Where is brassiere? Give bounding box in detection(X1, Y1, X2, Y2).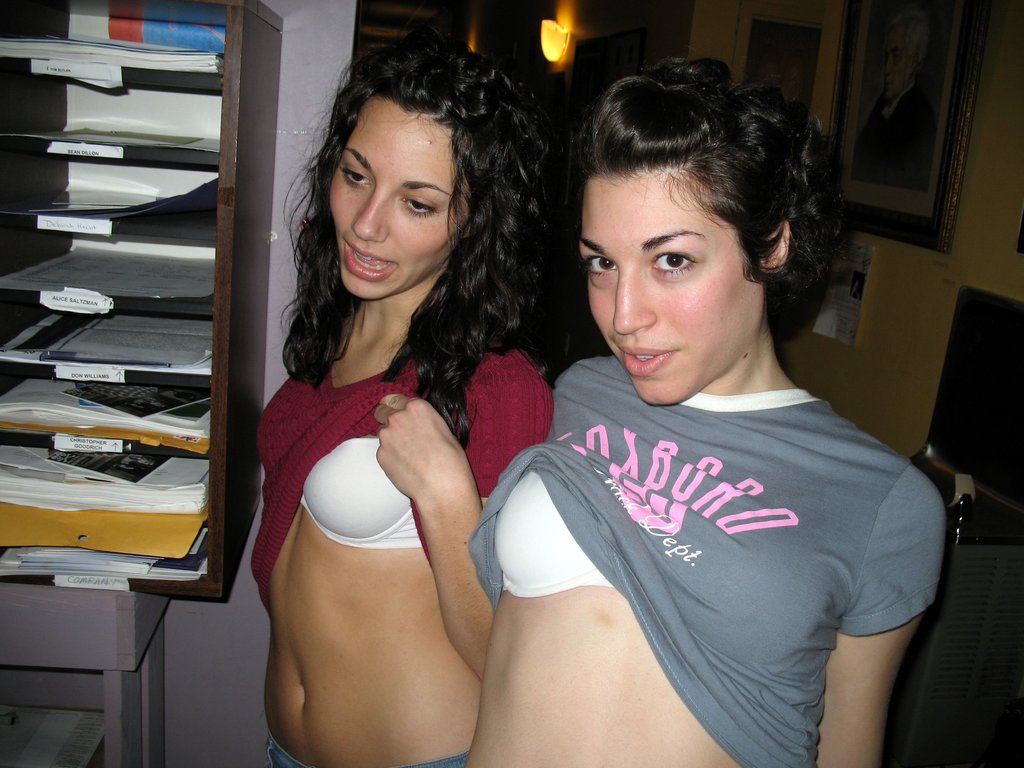
detection(490, 473, 611, 593).
